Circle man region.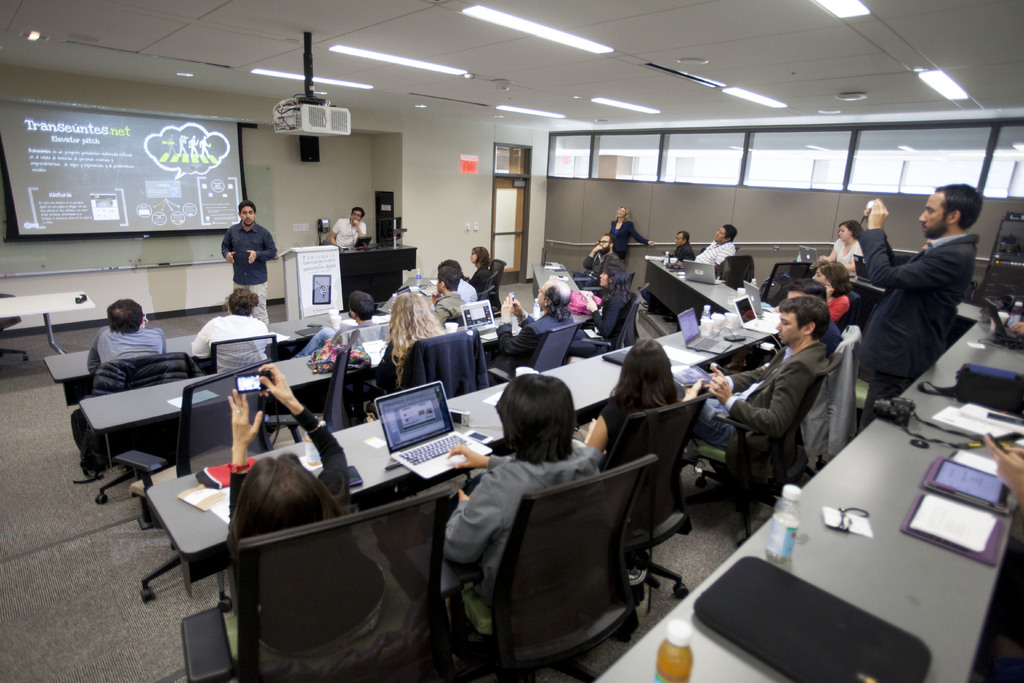
Region: [x1=586, y1=235, x2=615, y2=274].
